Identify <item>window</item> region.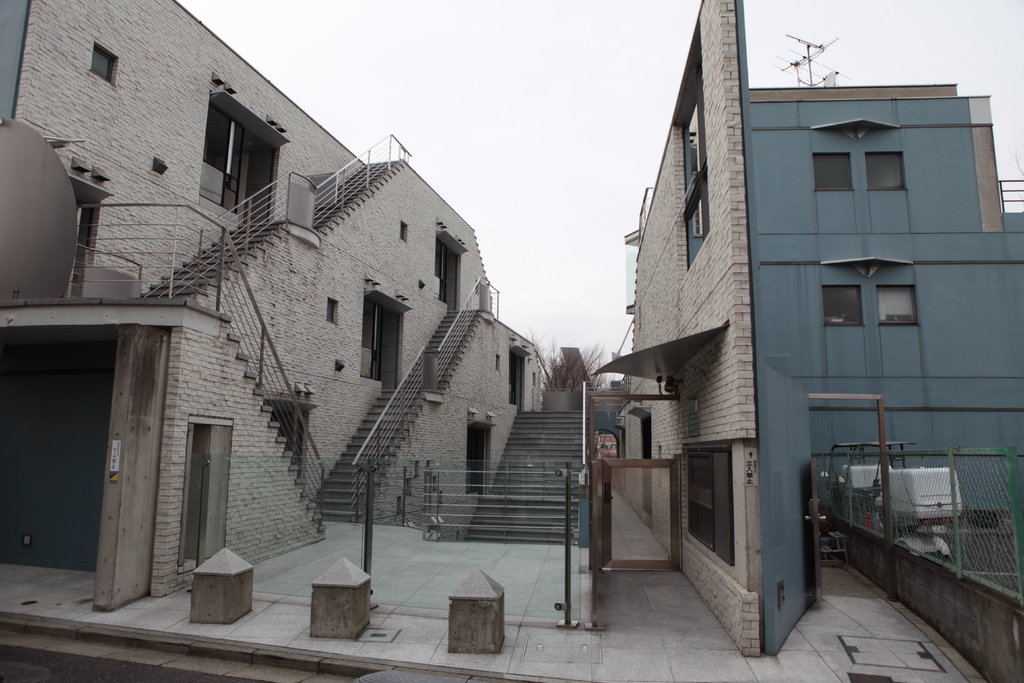
Region: region(821, 284, 865, 326).
